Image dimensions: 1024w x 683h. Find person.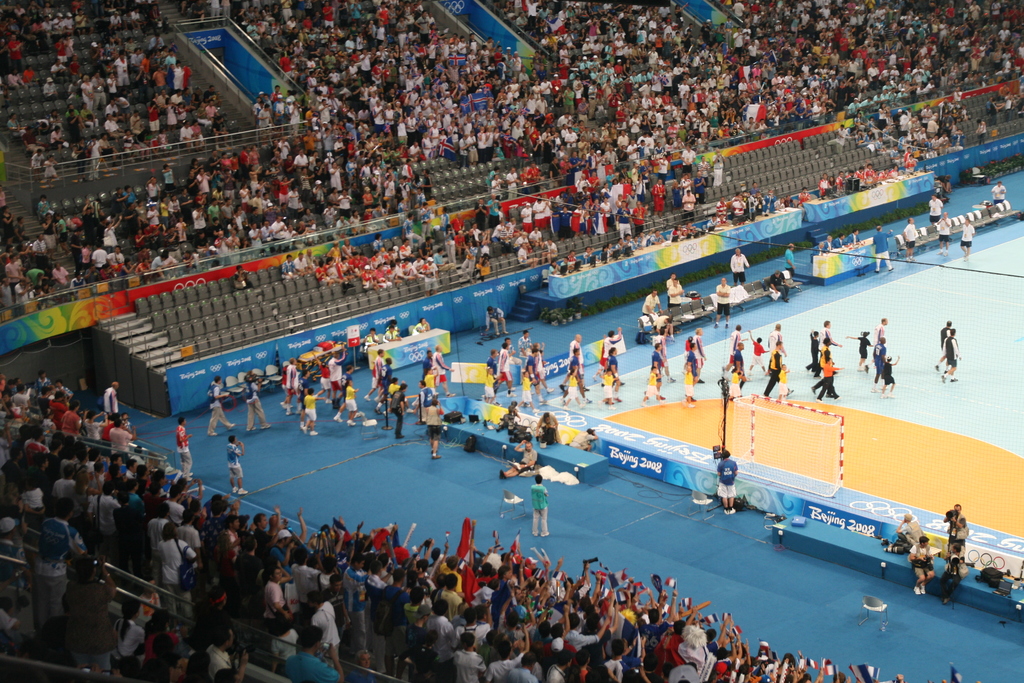
[712, 445, 742, 514].
